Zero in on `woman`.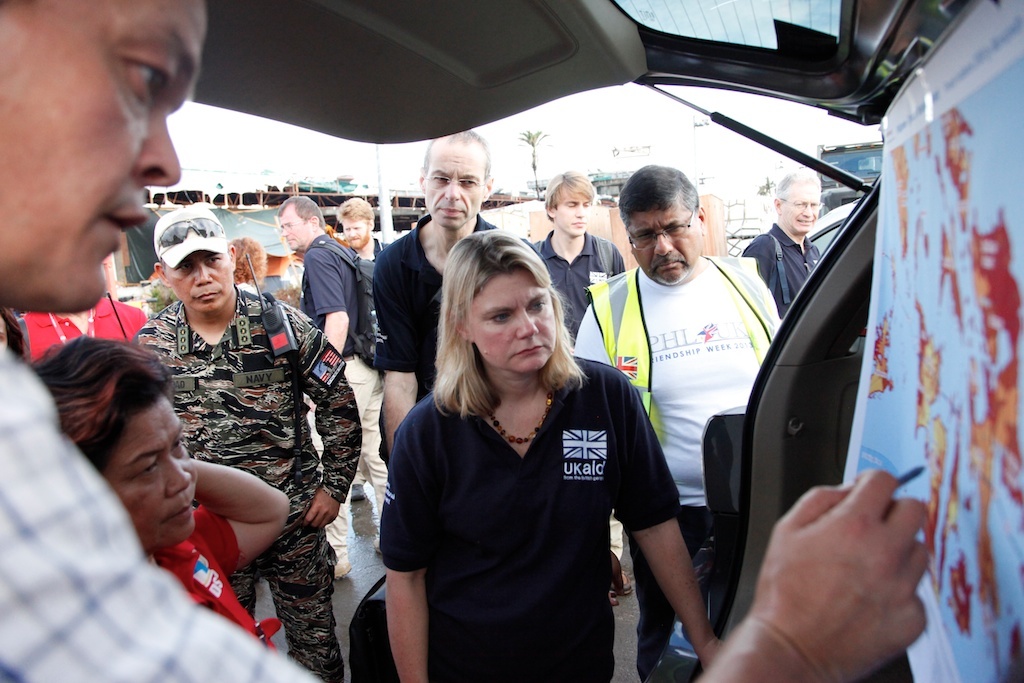
Zeroed in: 380, 229, 671, 675.
